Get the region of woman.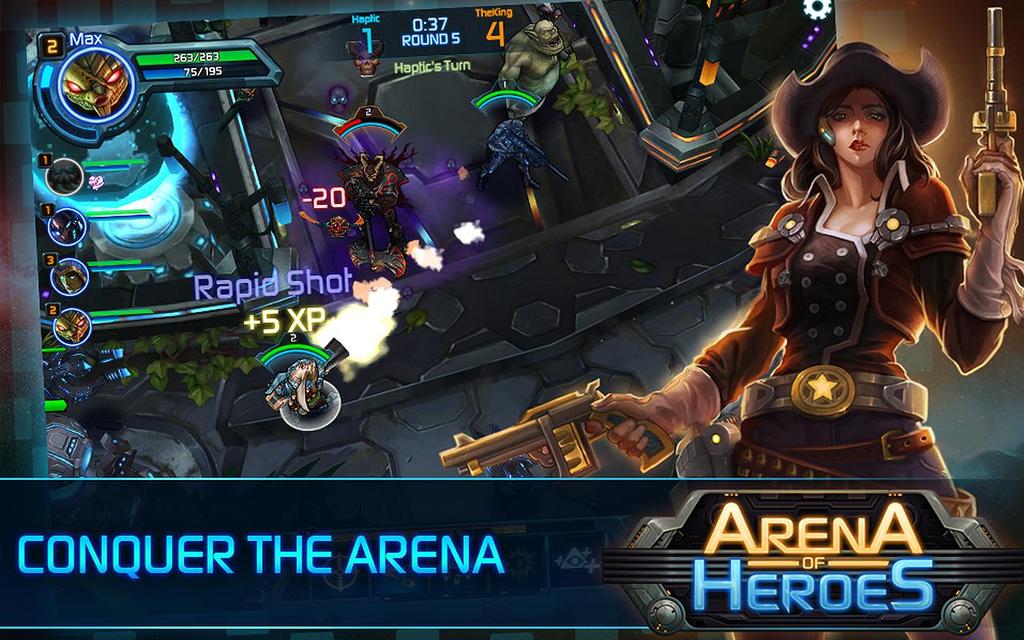
Rect(610, 49, 975, 578).
